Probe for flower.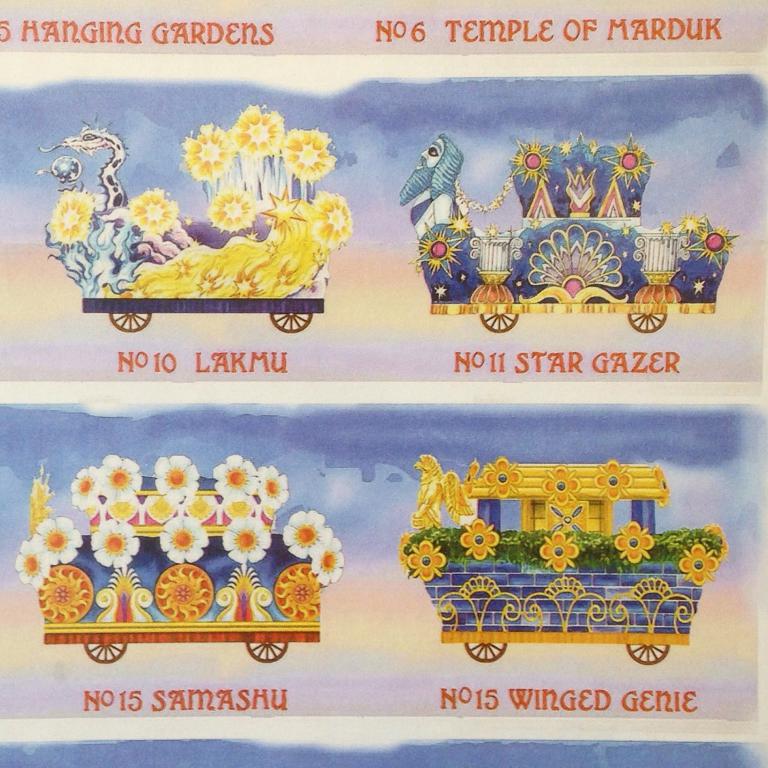
Probe result: box(476, 456, 528, 500).
